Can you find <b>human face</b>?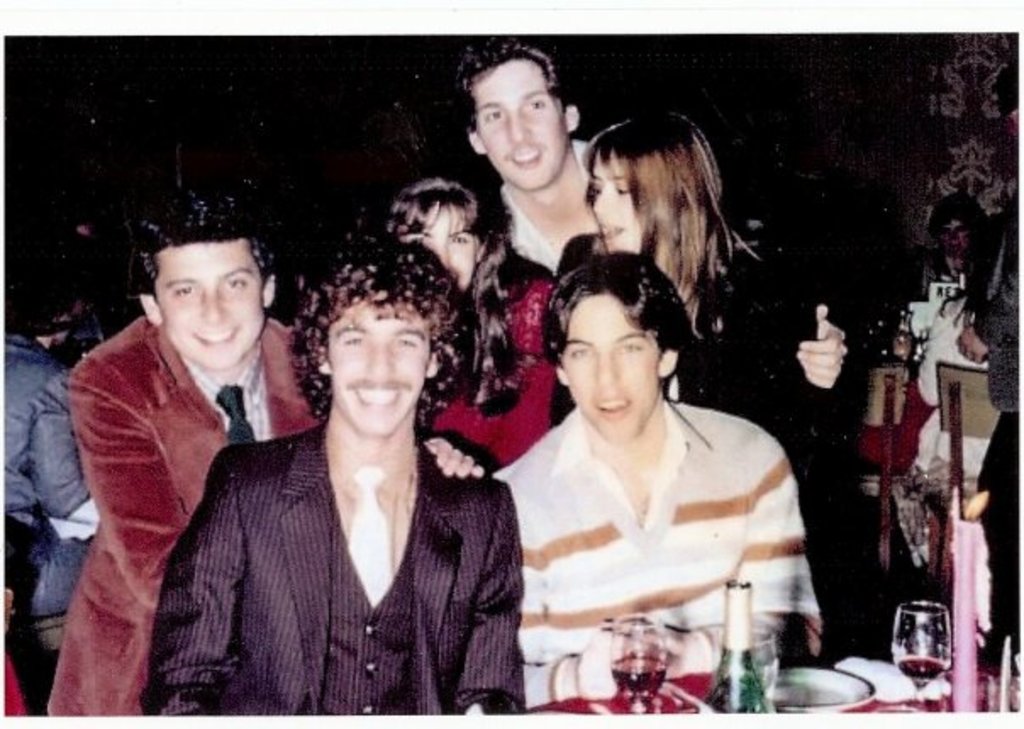
Yes, bounding box: <box>587,158,651,251</box>.
